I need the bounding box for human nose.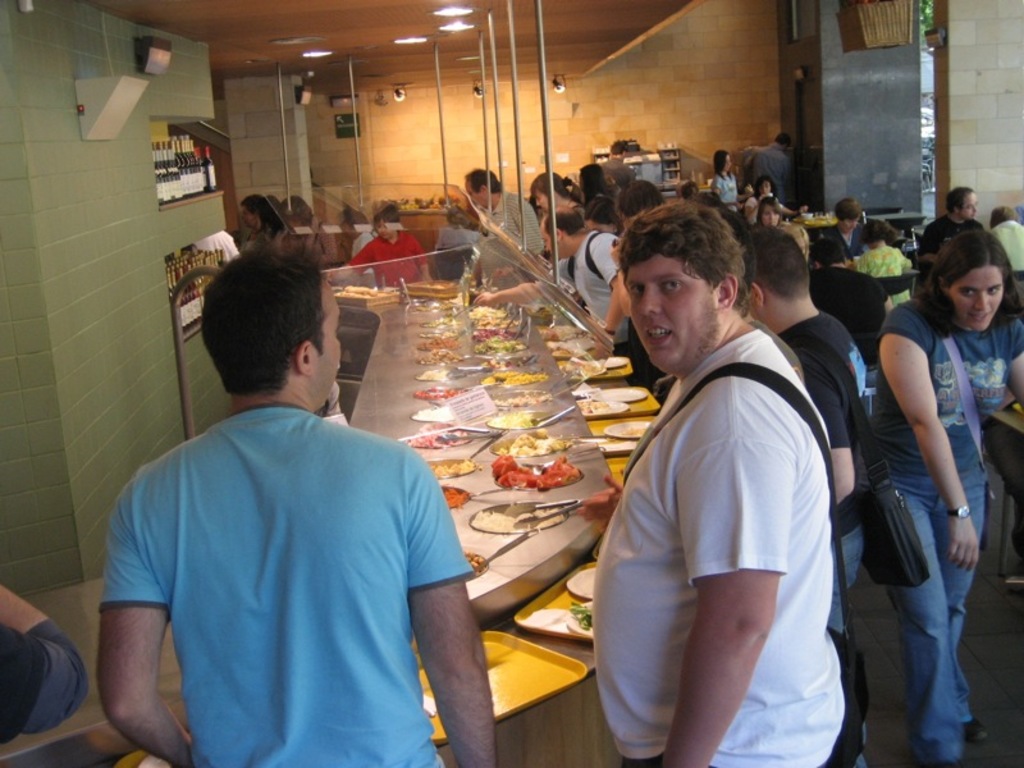
Here it is: (973,291,991,310).
